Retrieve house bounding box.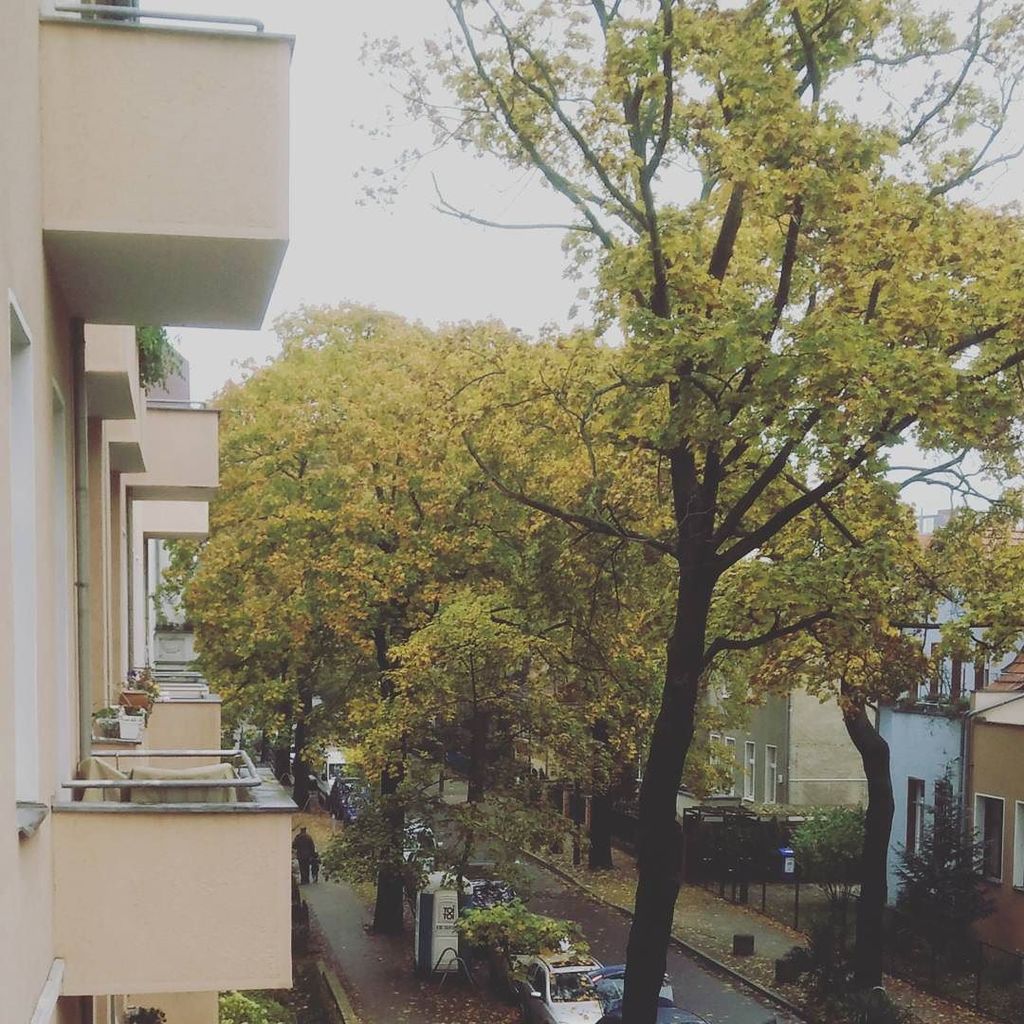
Bounding box: bbox=(854, 567, 1021, 918).
